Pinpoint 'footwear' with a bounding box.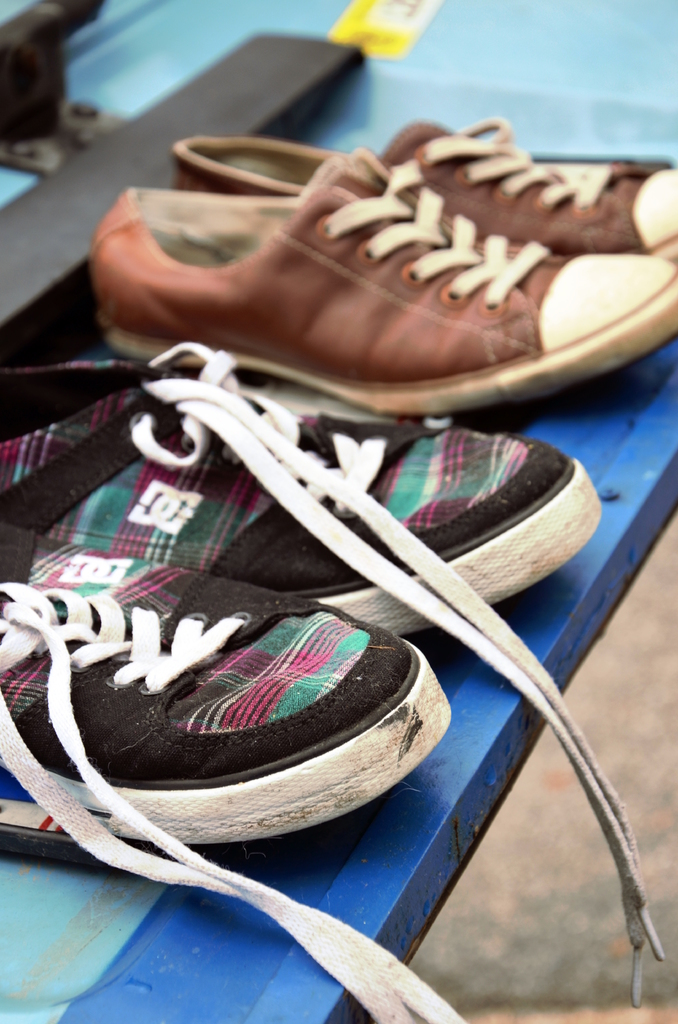
select_region(0, 518, 478, 1023).
